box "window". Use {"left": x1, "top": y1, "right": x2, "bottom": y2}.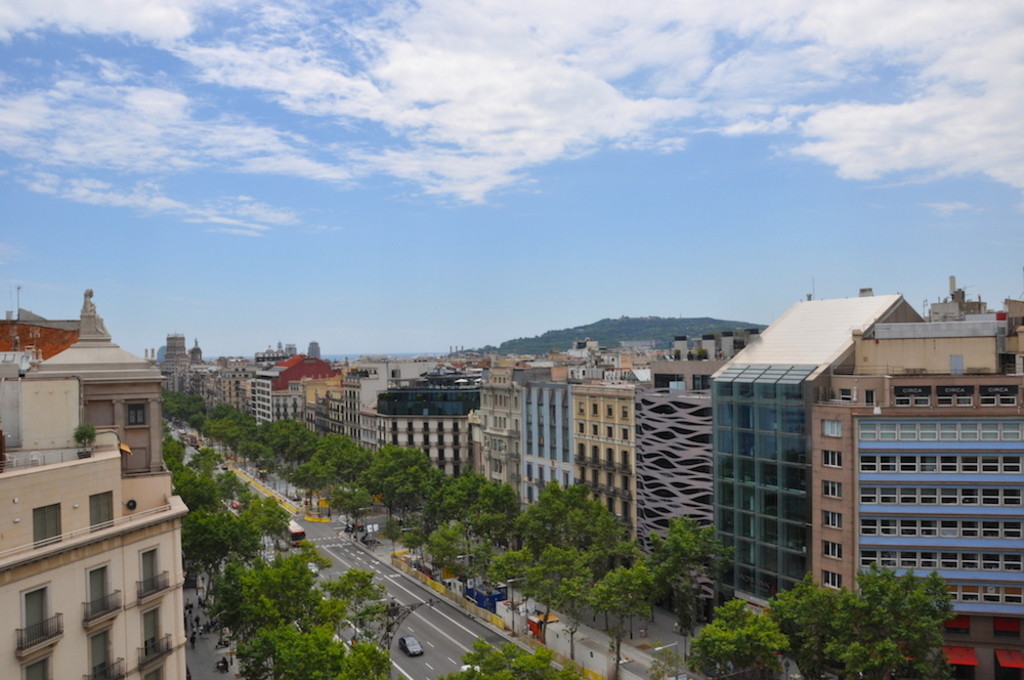
{"left": 946, "top": 385, "right": 968, "bottom": 415}.
